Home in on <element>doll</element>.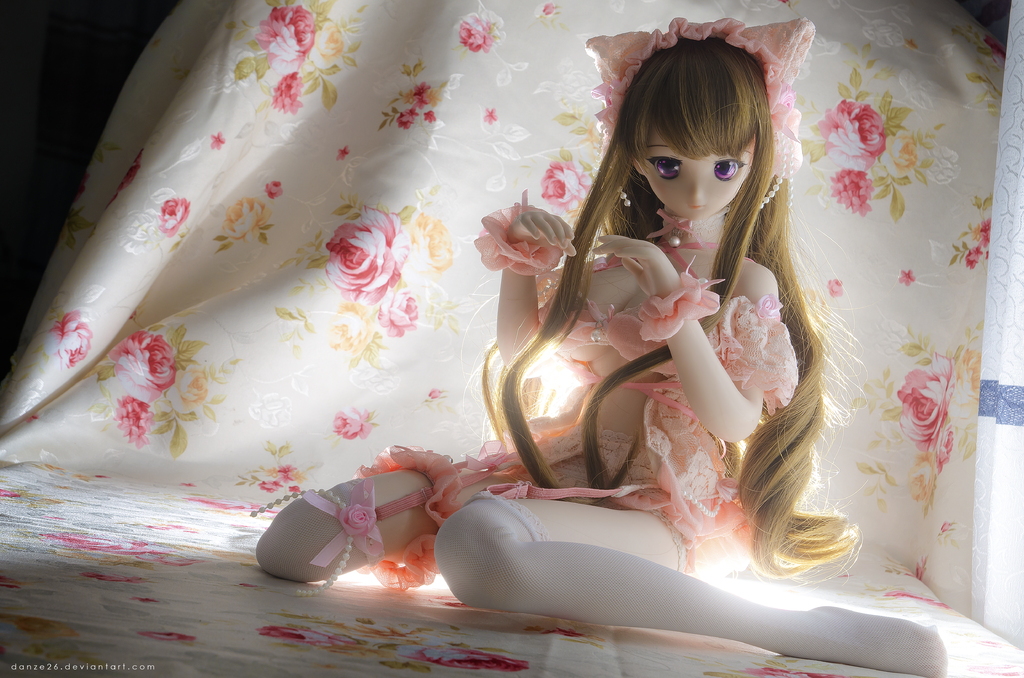
Homed in at [left=360, top=32, right=921, bottom=628].
